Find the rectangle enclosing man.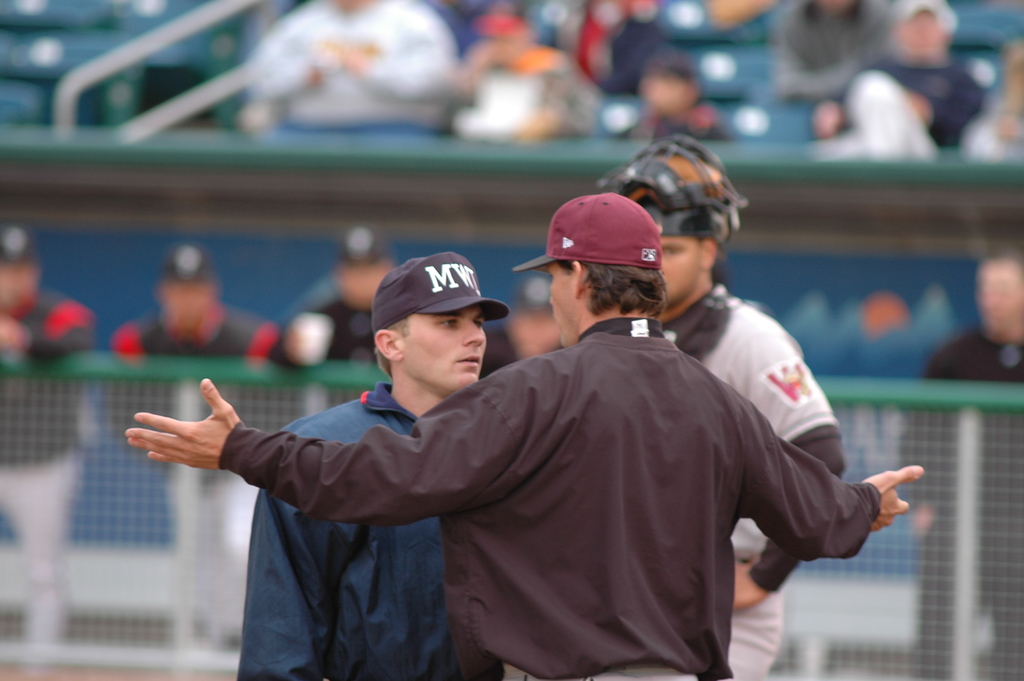
x1=252, y1=227, x2=388, y2=381.
